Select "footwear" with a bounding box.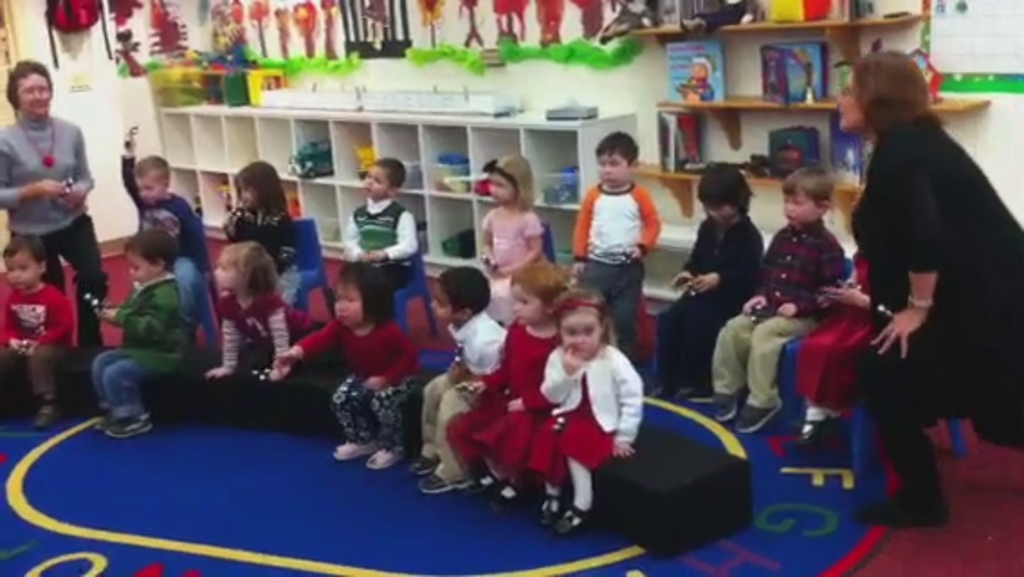
l=800, t=422, r=847, b=467.
